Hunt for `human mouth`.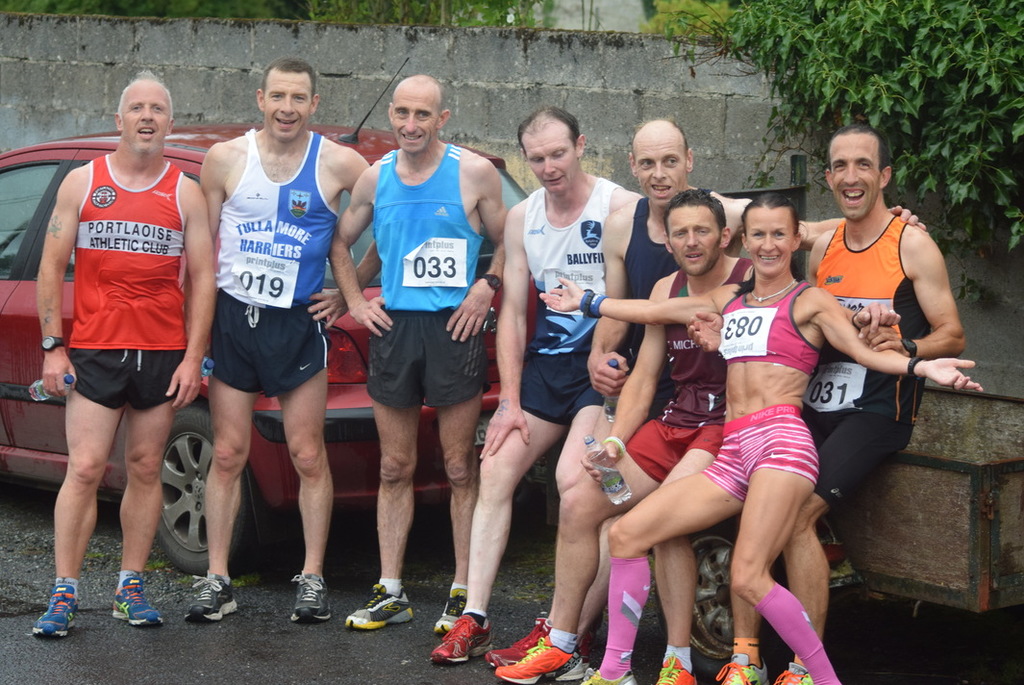
Hunted down at box=[685, 246, 706, 263].
